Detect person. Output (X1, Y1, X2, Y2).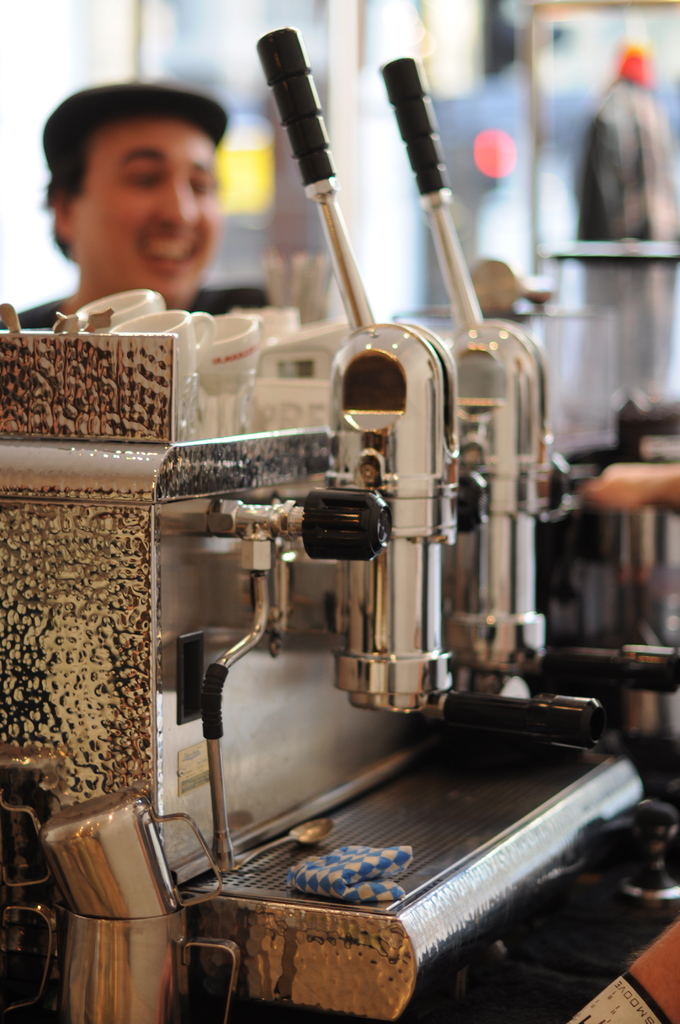
(0, 71, 276, 328).
